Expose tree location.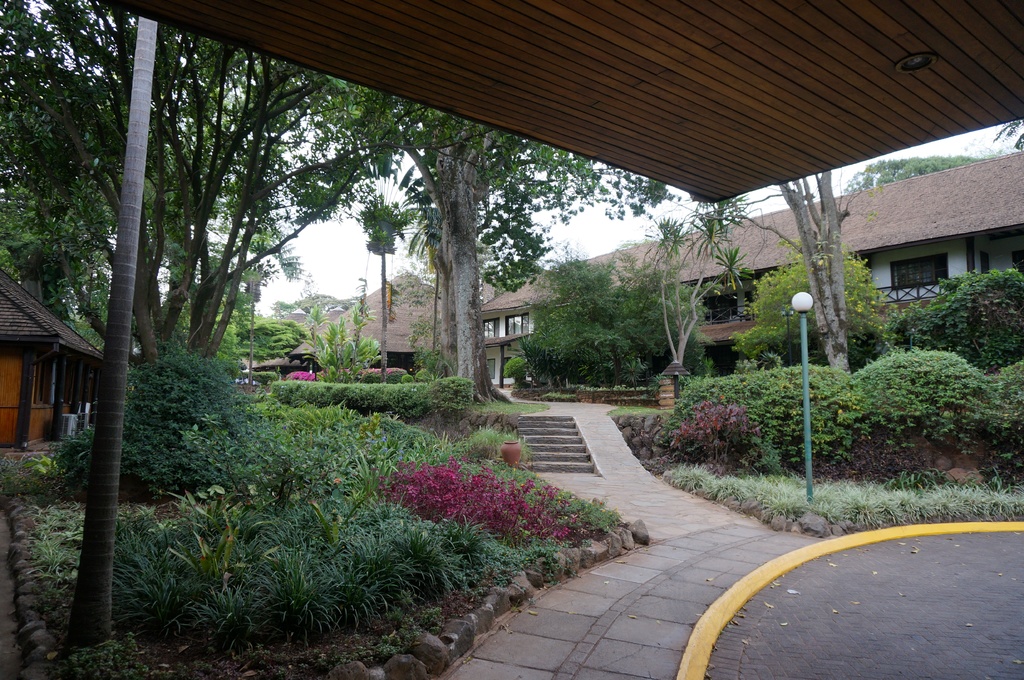
Exposed at x1=0, y1=0, x2=388, y2=385.
